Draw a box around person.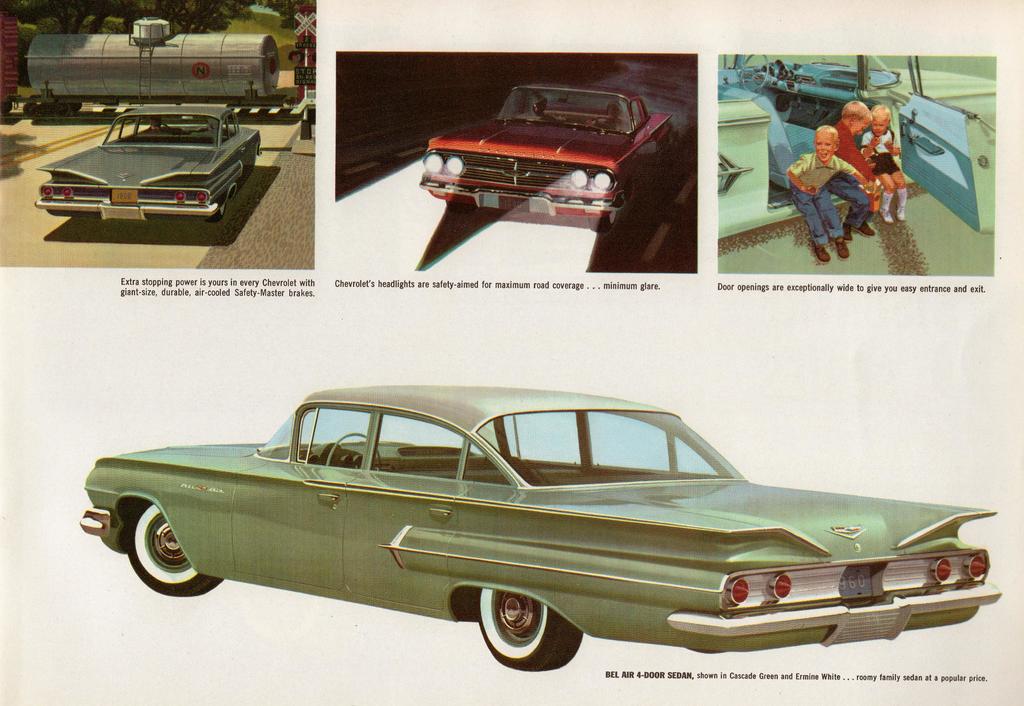
<bbox>513, 95, 557, 118</bbox>.
